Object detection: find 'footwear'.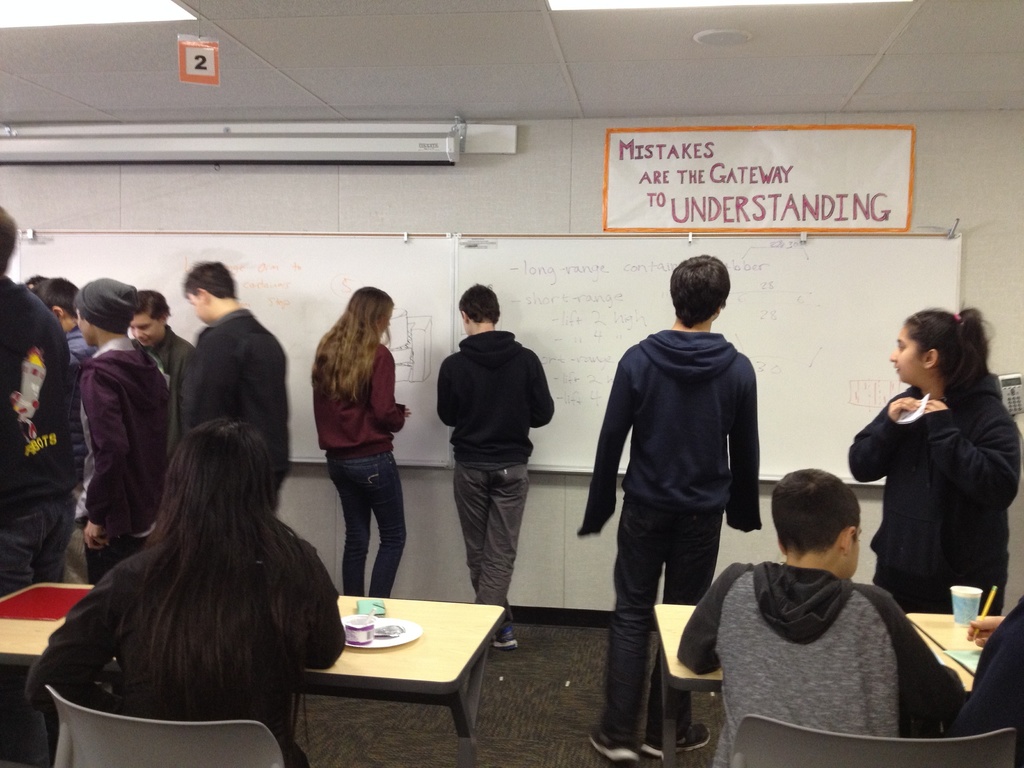
587 722 643 764.
